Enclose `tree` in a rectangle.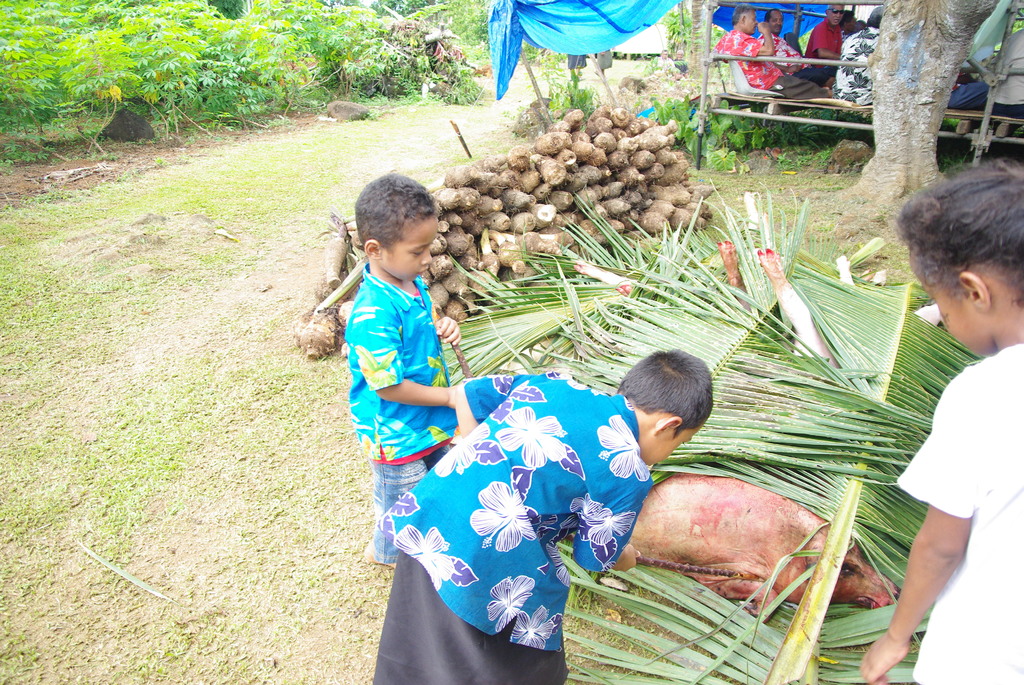
<box>681,0,717,77</box>.
